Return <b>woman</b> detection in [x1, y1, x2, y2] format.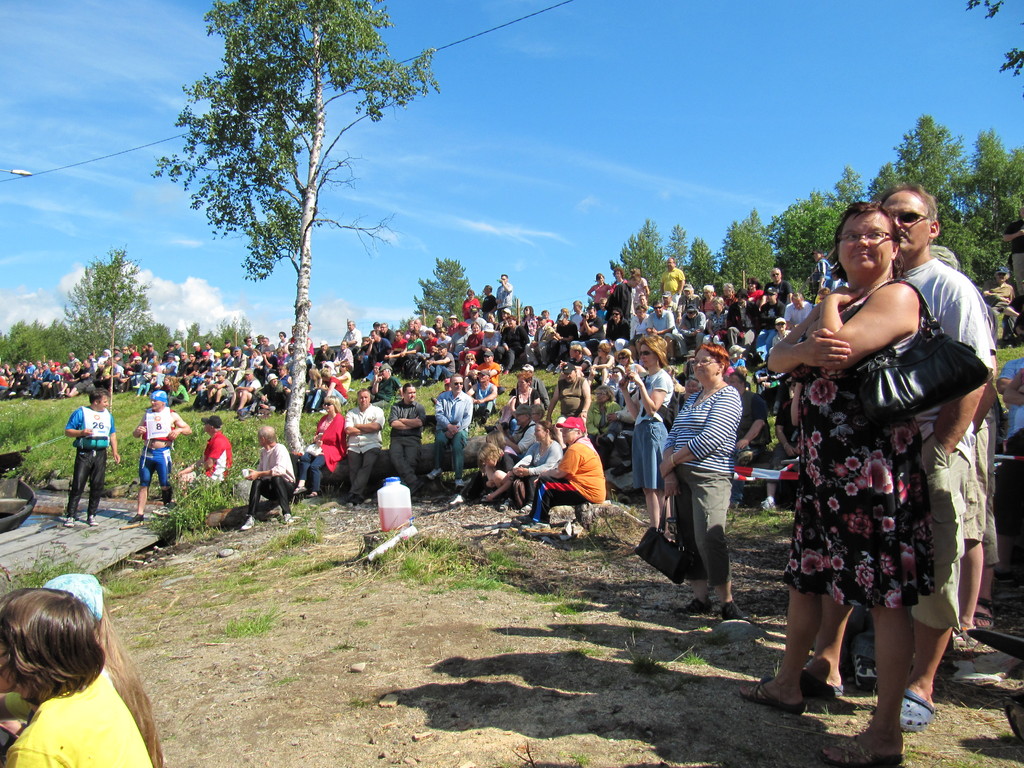
[523, 306, 540, 343].
